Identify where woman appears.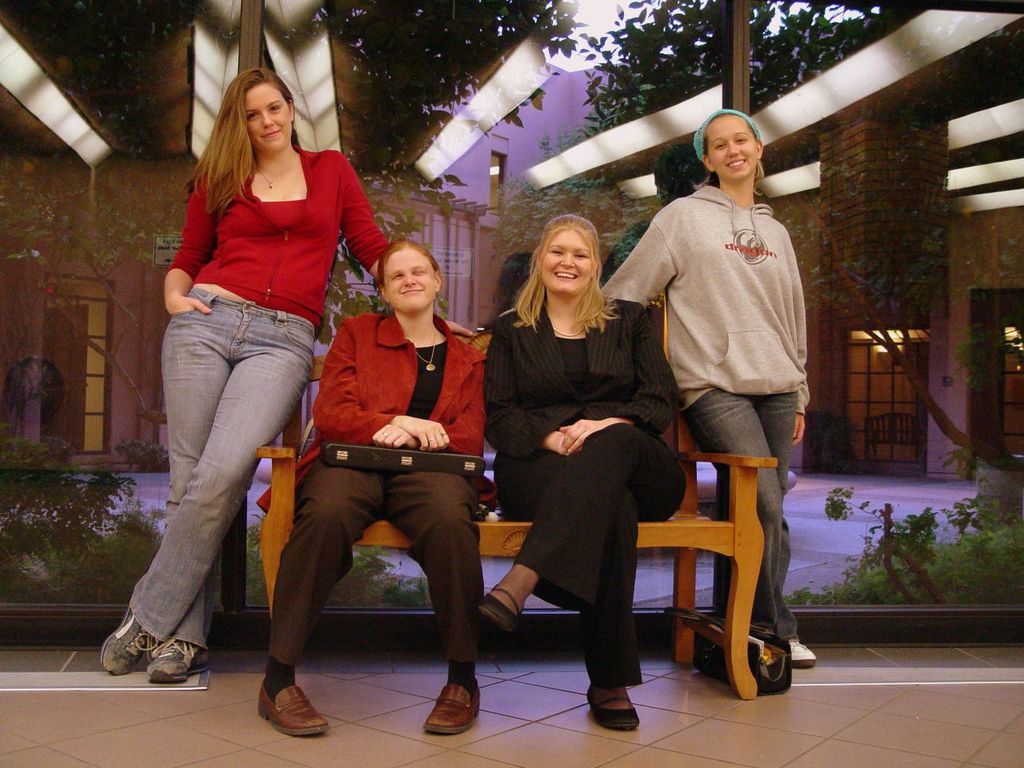
Appears at pyautogui.locateOnScreen(594, 107, 818, 671).
